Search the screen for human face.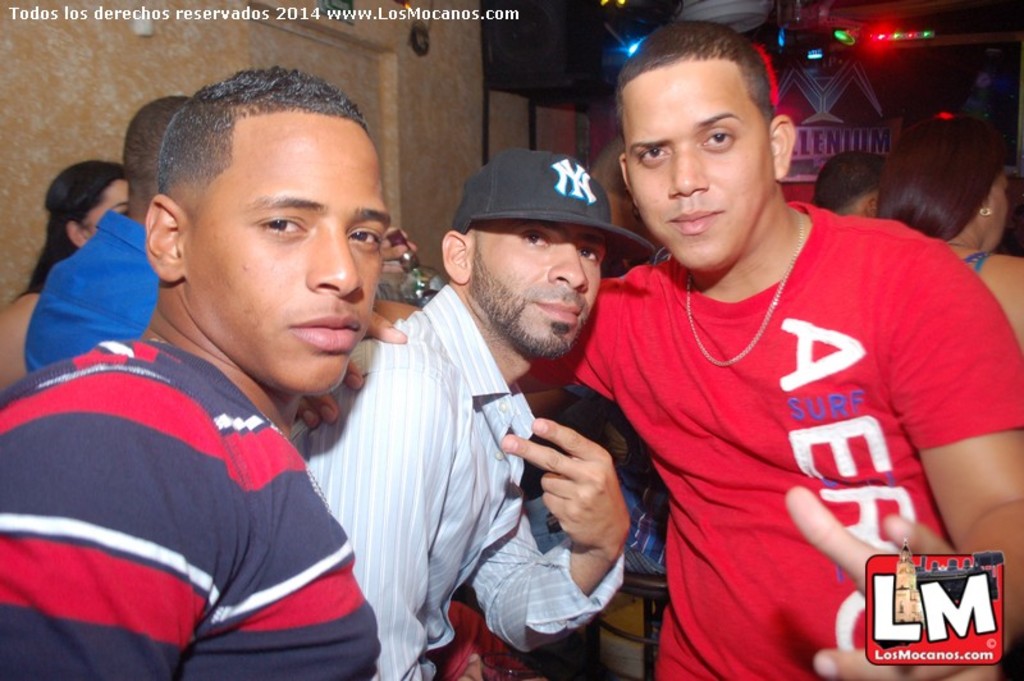
Found at 84, 177, 131, 242.
